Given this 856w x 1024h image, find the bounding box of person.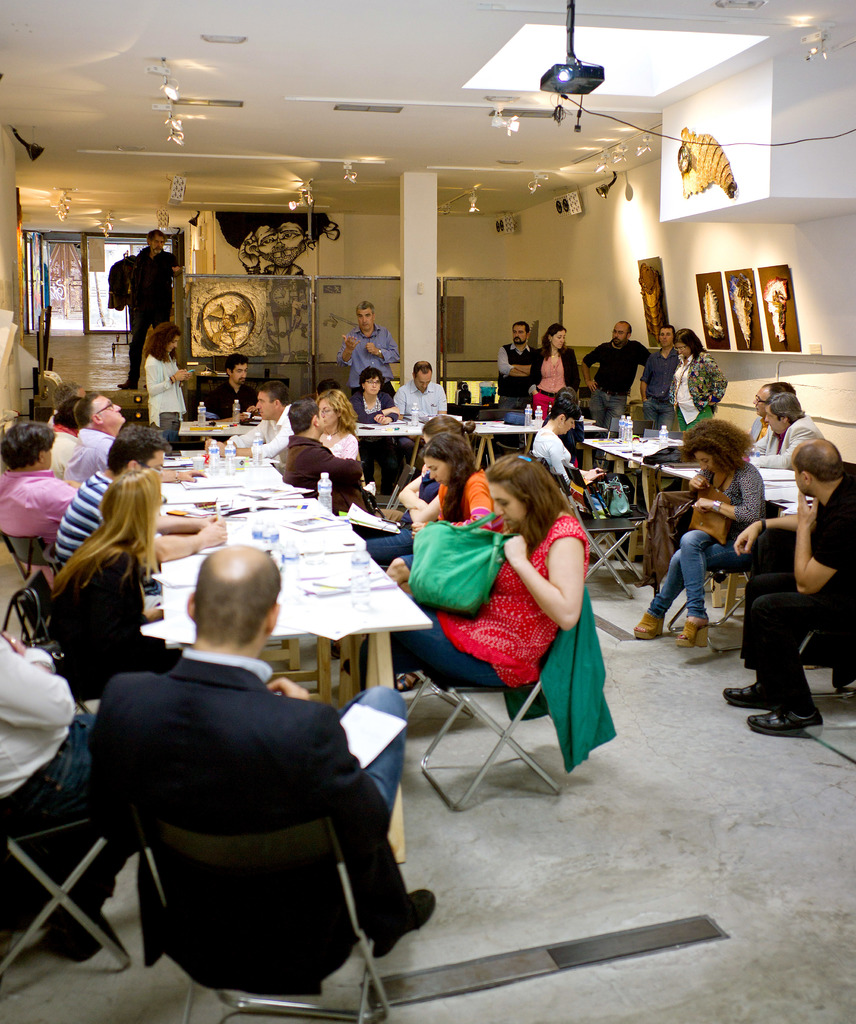
0,422,82,575.
